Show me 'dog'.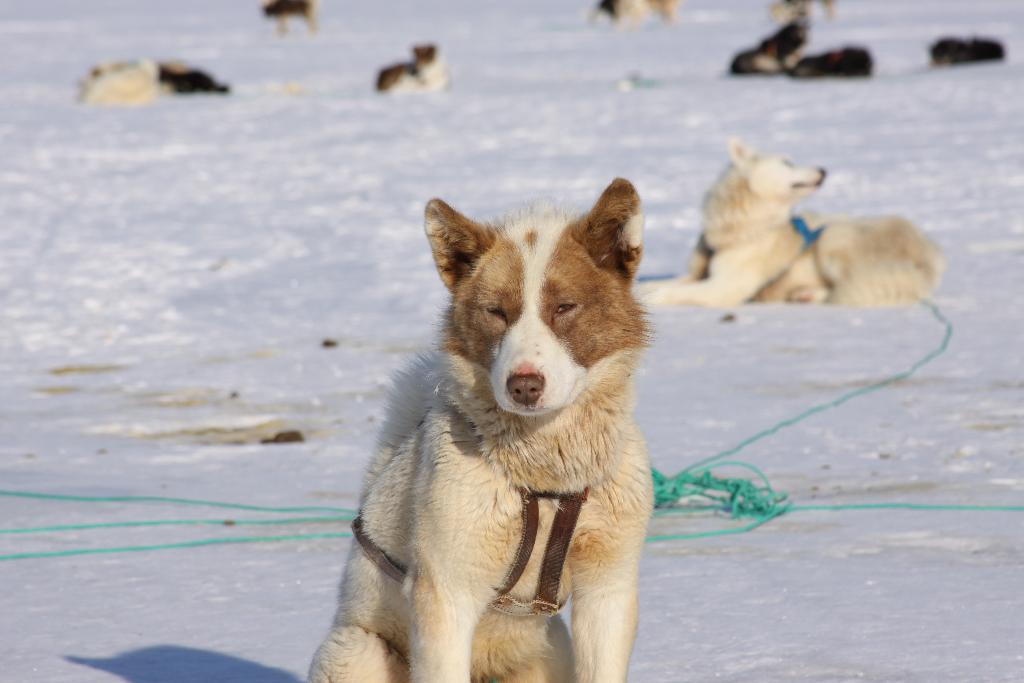
'dog' is here: x1=305 y1=176 x2=657 y2=682.
